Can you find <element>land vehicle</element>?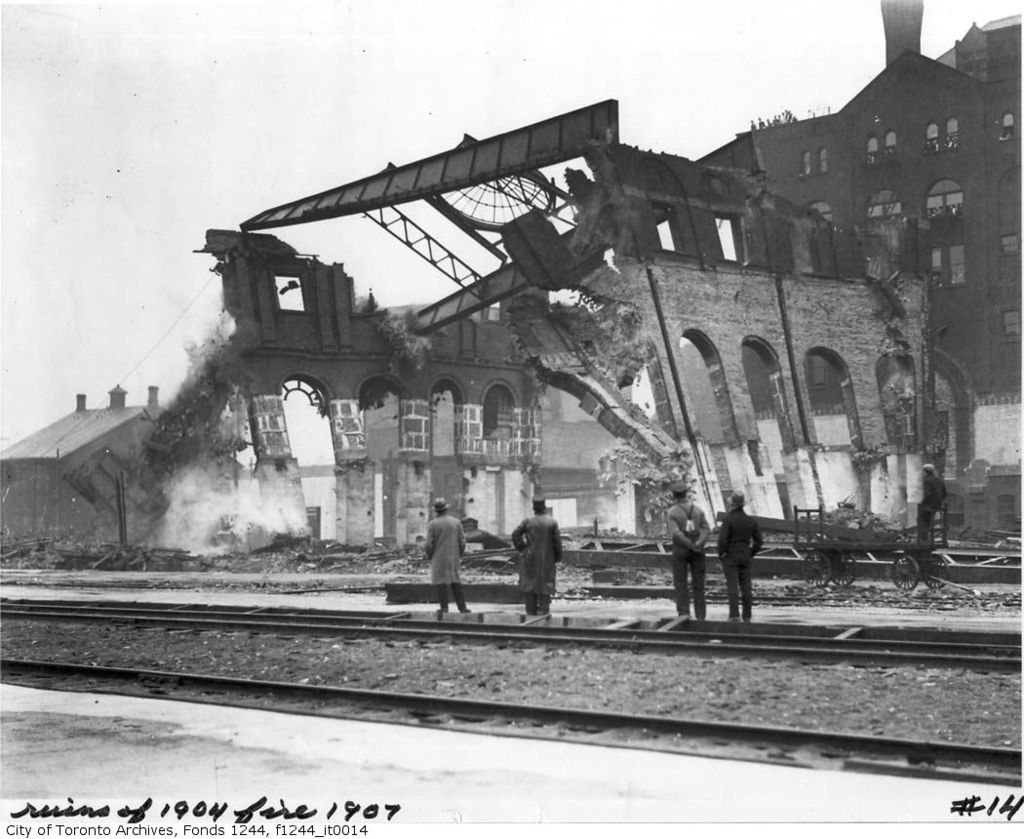
Yes, bounding box: x1=781 y1=502 x2=959 y2=597.
